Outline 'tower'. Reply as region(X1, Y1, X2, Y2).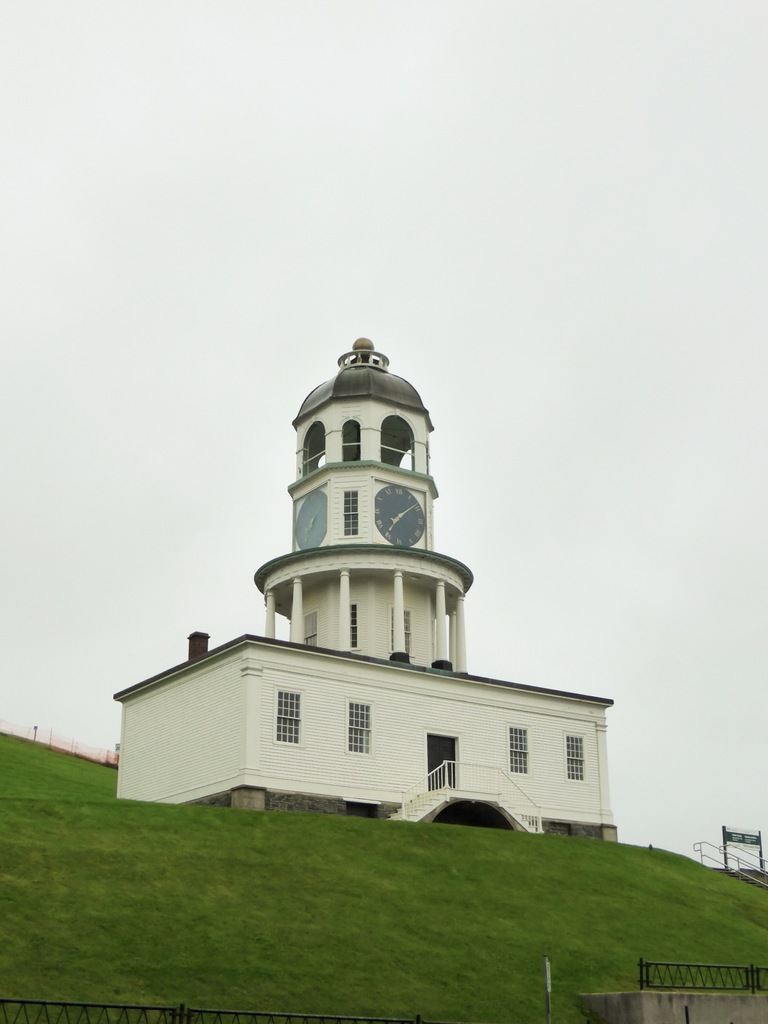
region(187, 337, 560, 812).
